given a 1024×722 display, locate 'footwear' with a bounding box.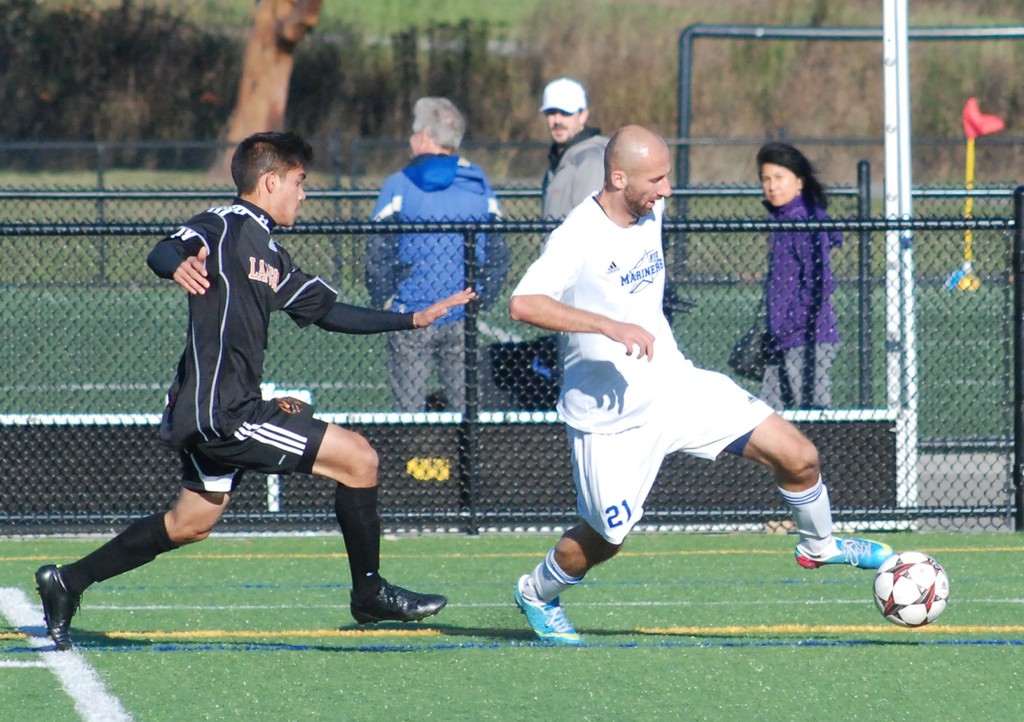
Located: detection(35, 561, 87, 655).
